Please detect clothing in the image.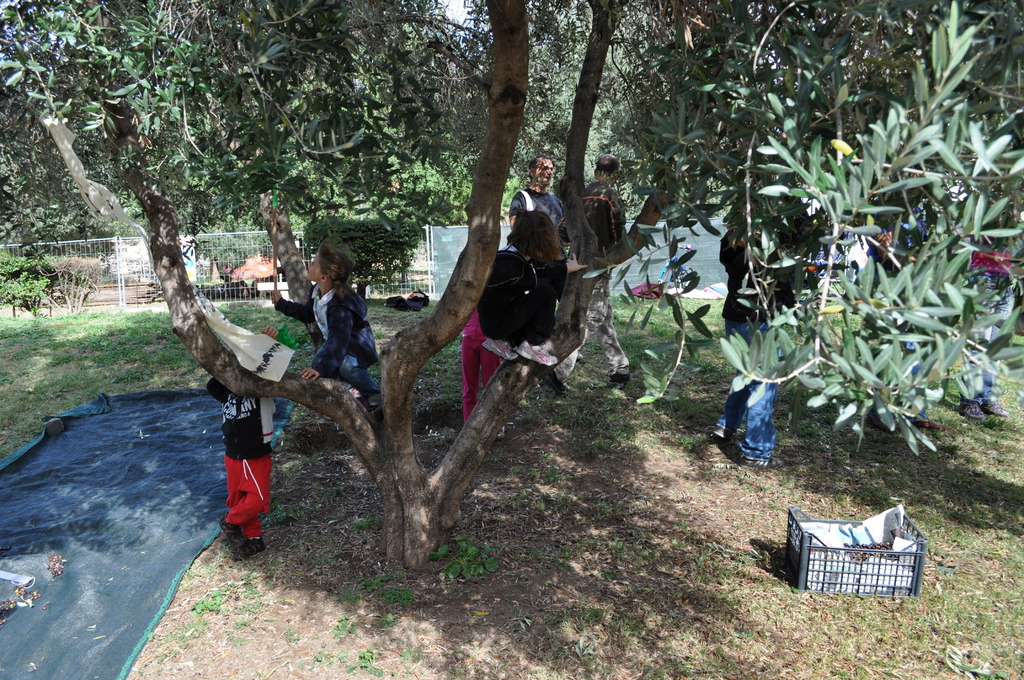
detection(554, 182, 630, 372).
